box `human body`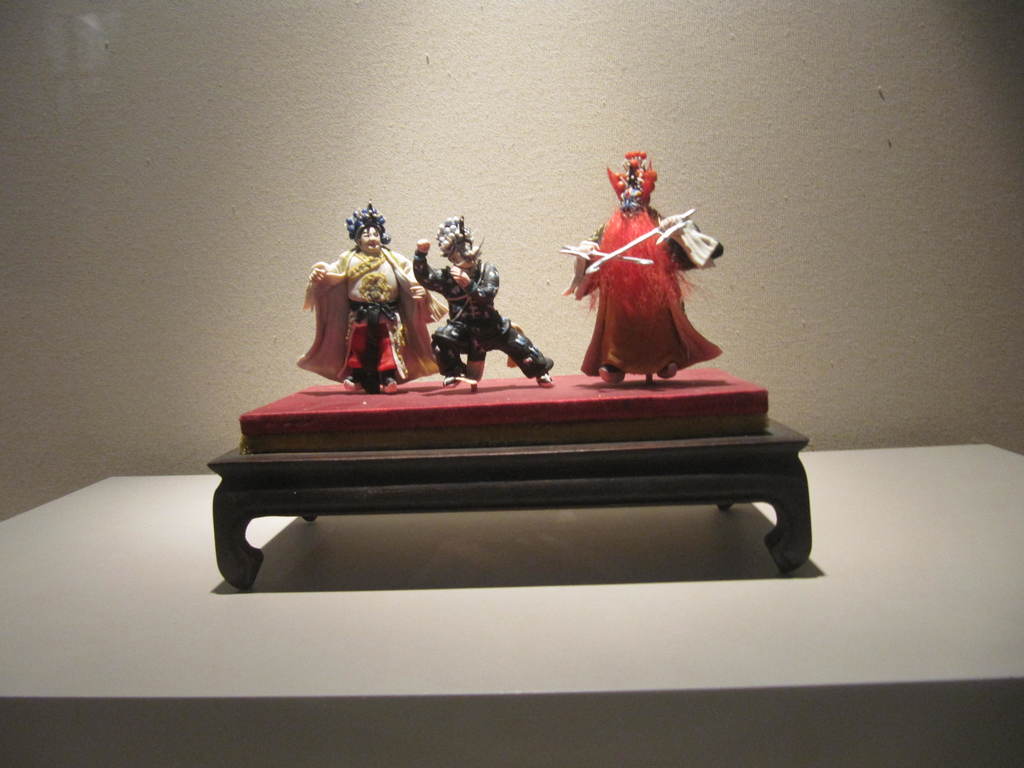
410, 211, 559, 390
